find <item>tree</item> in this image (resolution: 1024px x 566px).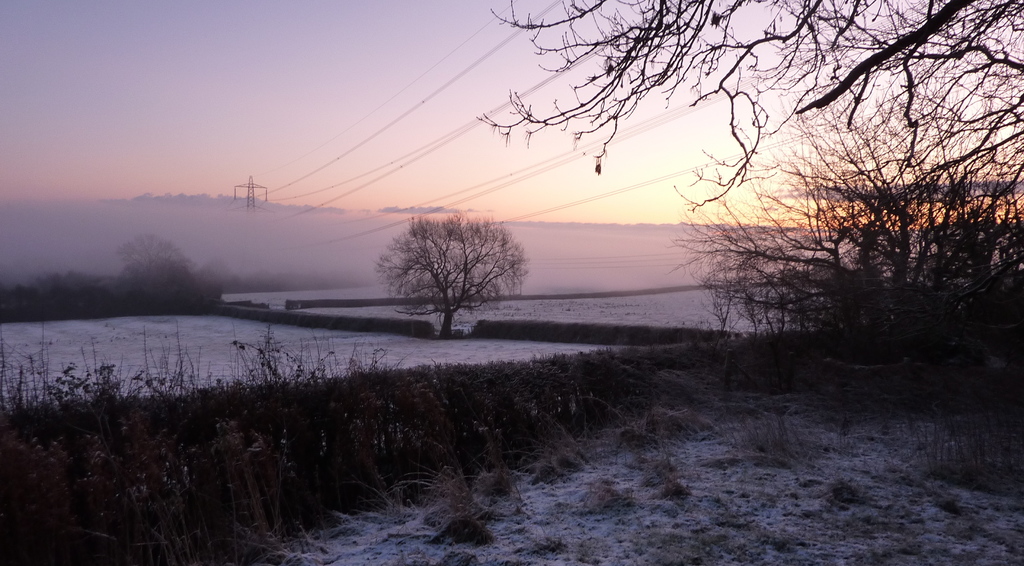
x1=111, y1=234, x2=196, y2=309.
